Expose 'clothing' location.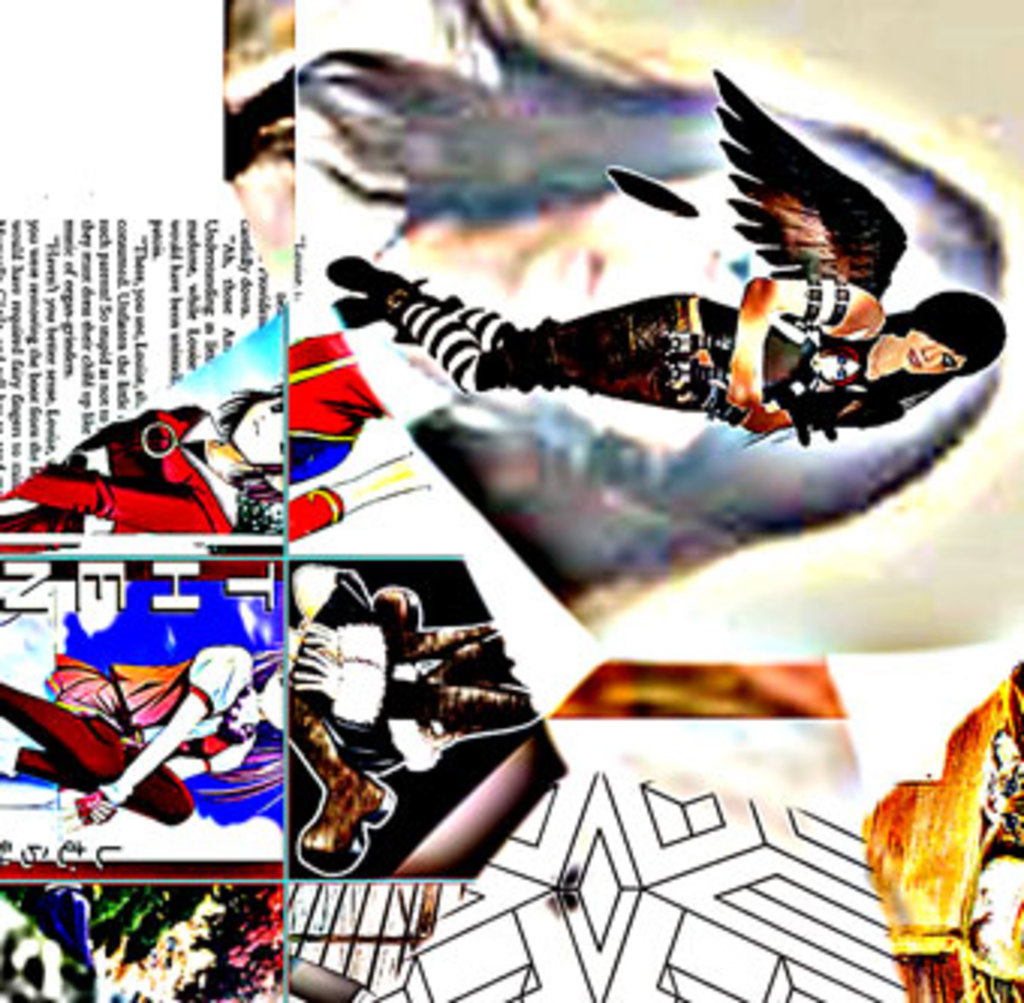
Exposed at x1=289, y1=331, x2=389, y2=485.
